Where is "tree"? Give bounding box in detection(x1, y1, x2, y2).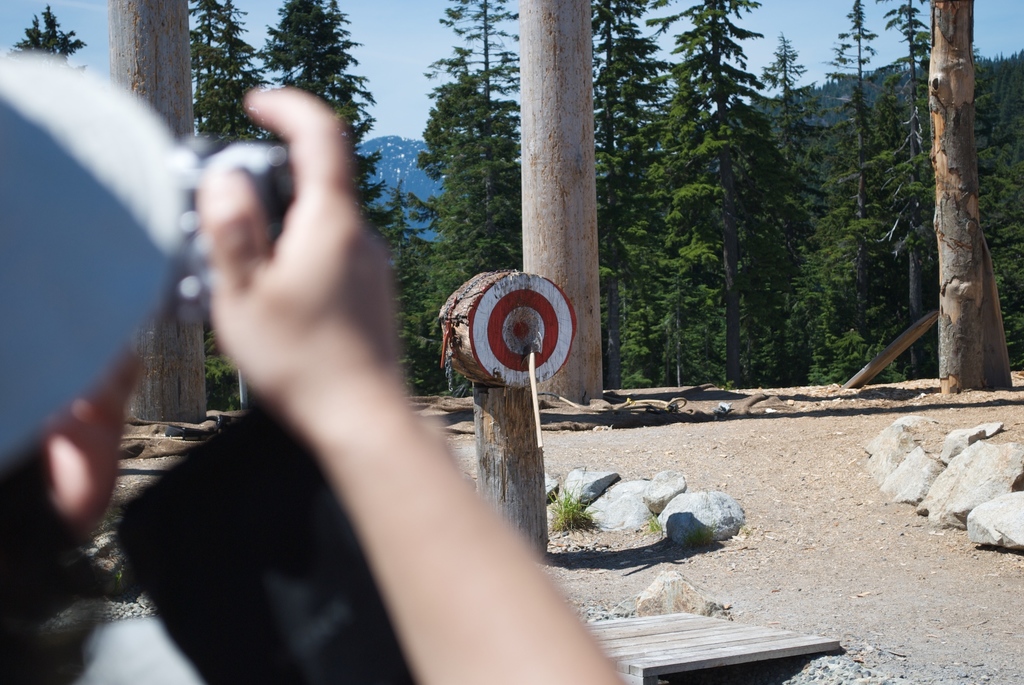
detection(189, 0, 266, 156).
